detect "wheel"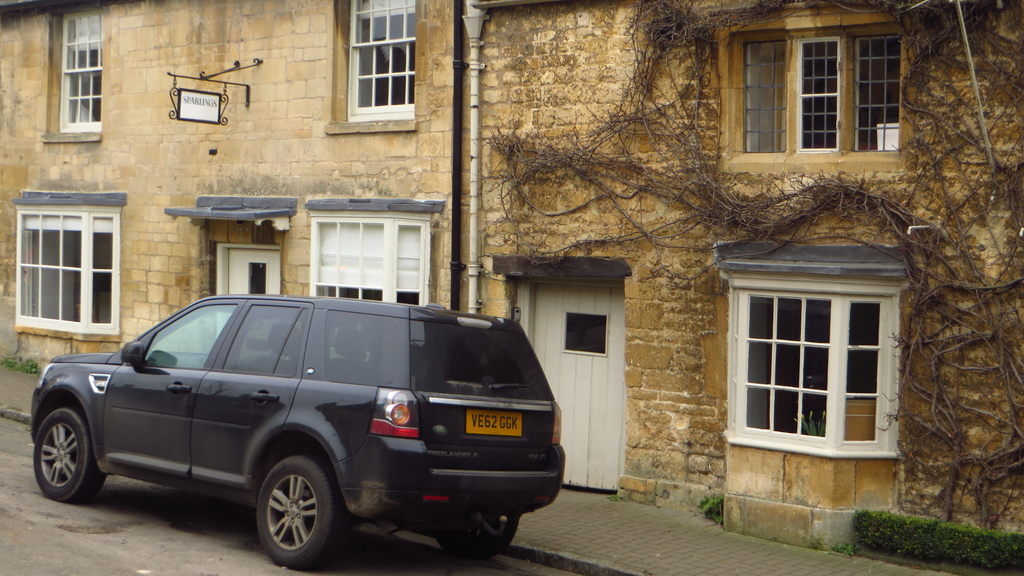
255/458/338/562
